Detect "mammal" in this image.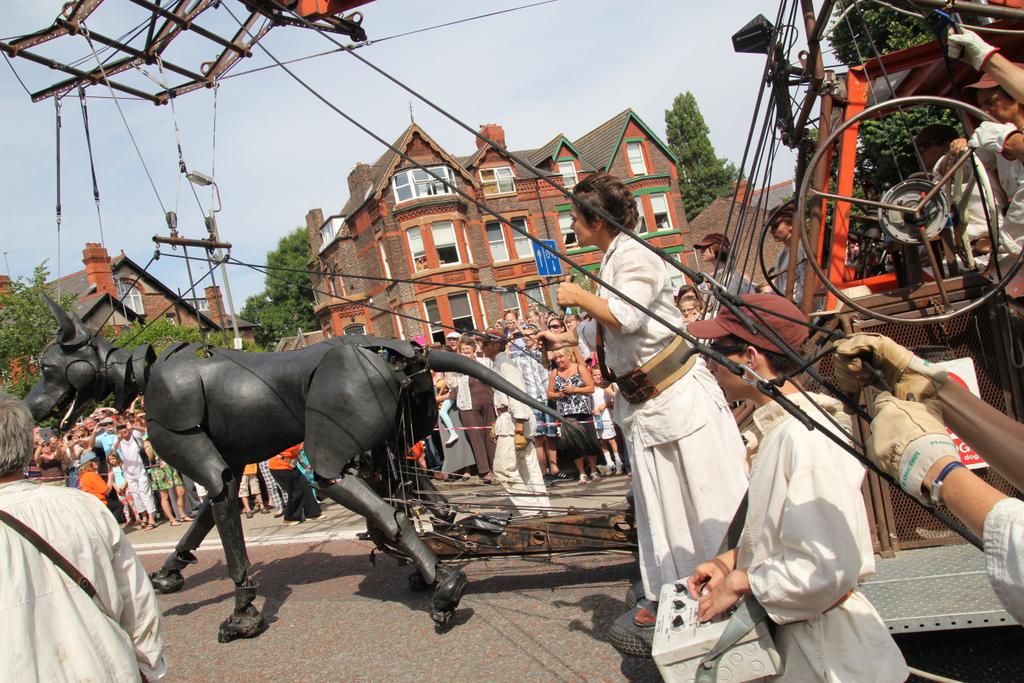
Detection: left=772, top=199, right=811, bottom=304.
